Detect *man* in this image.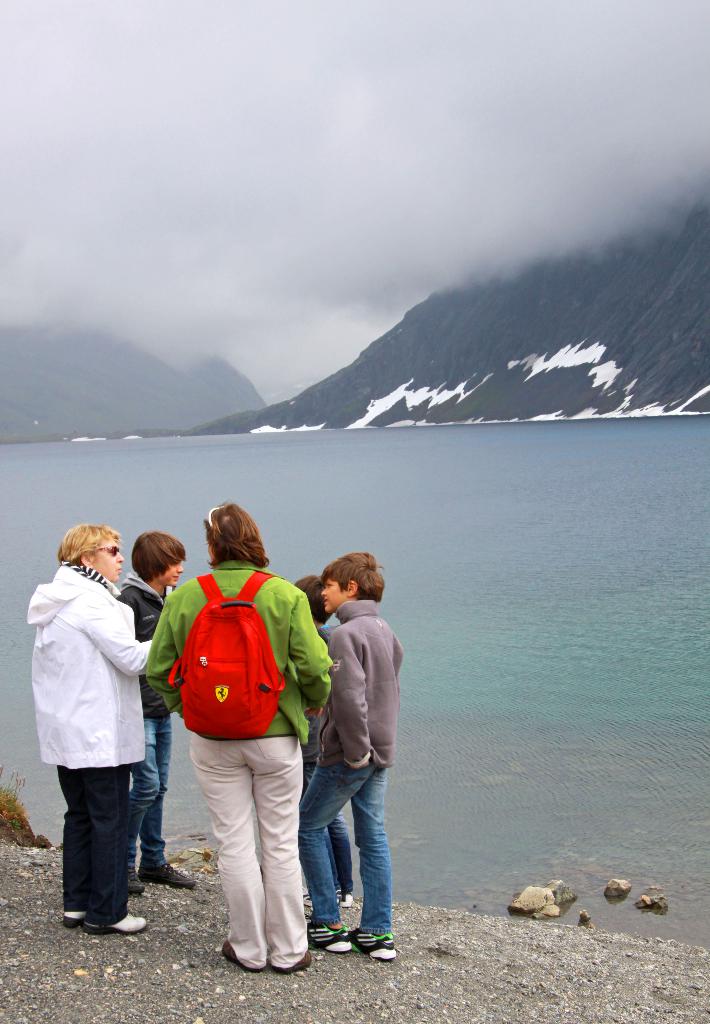
Detection: locate(26, 531, 163, 928).
